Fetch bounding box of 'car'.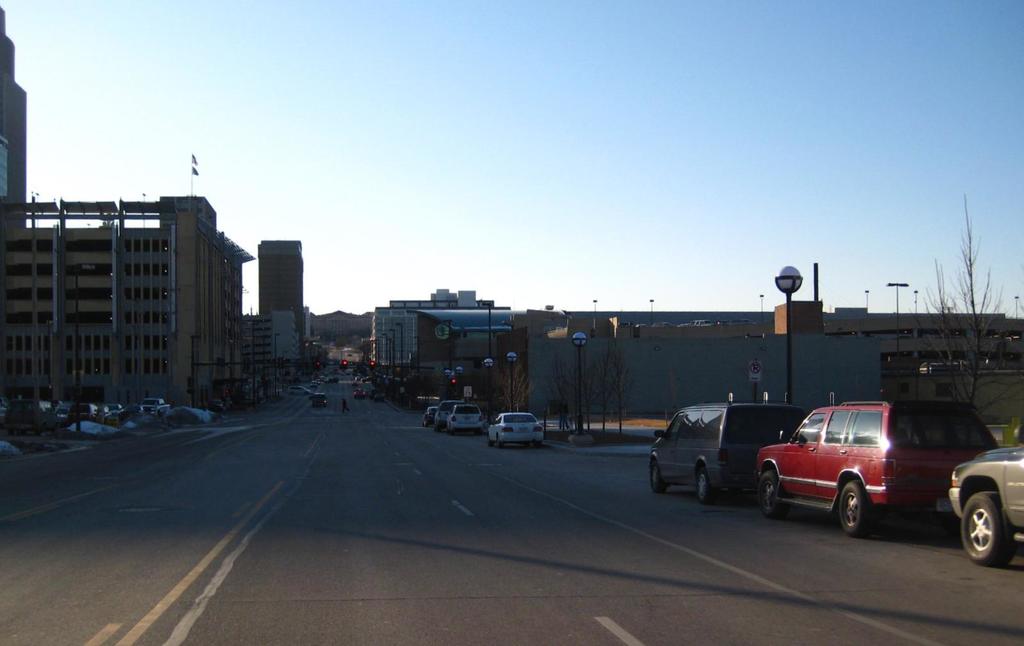
Bbox: [754,394,993,545].
